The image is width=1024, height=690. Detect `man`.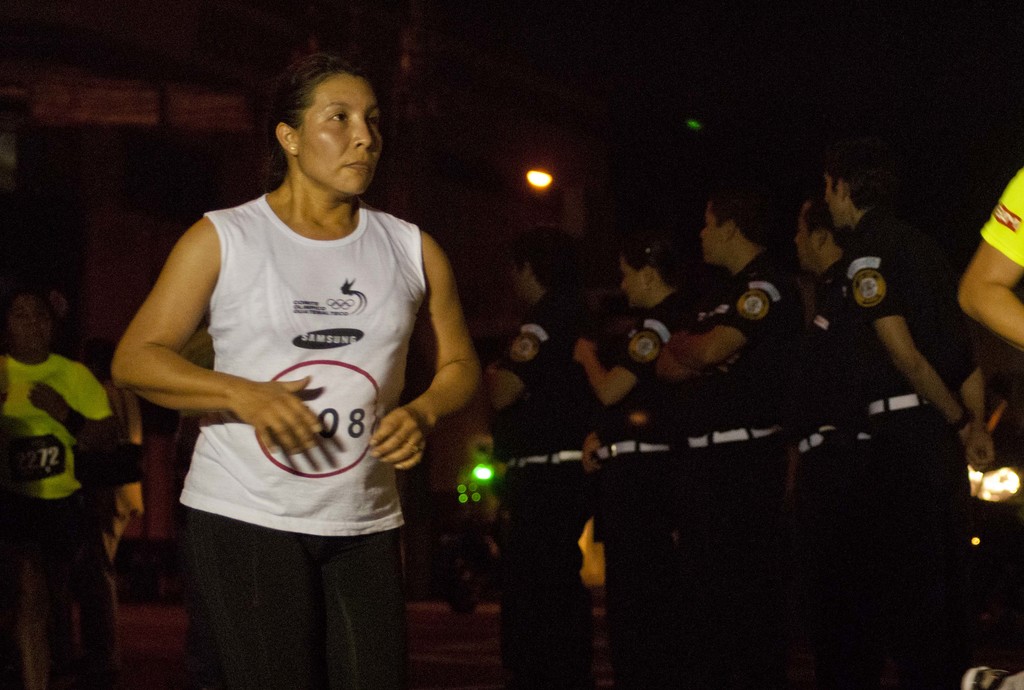
Detection: x1=656 y1=176 x2=799 y2=689.
